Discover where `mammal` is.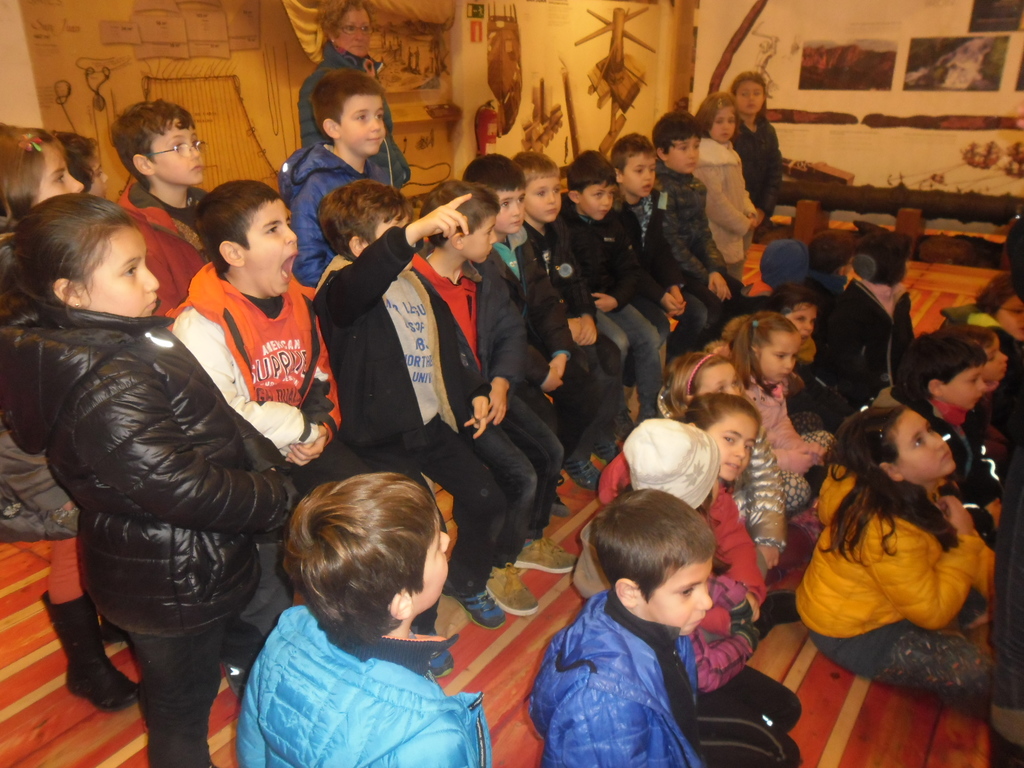
Discovered at (x1=292, y1=0, x2=412, y2=202).
